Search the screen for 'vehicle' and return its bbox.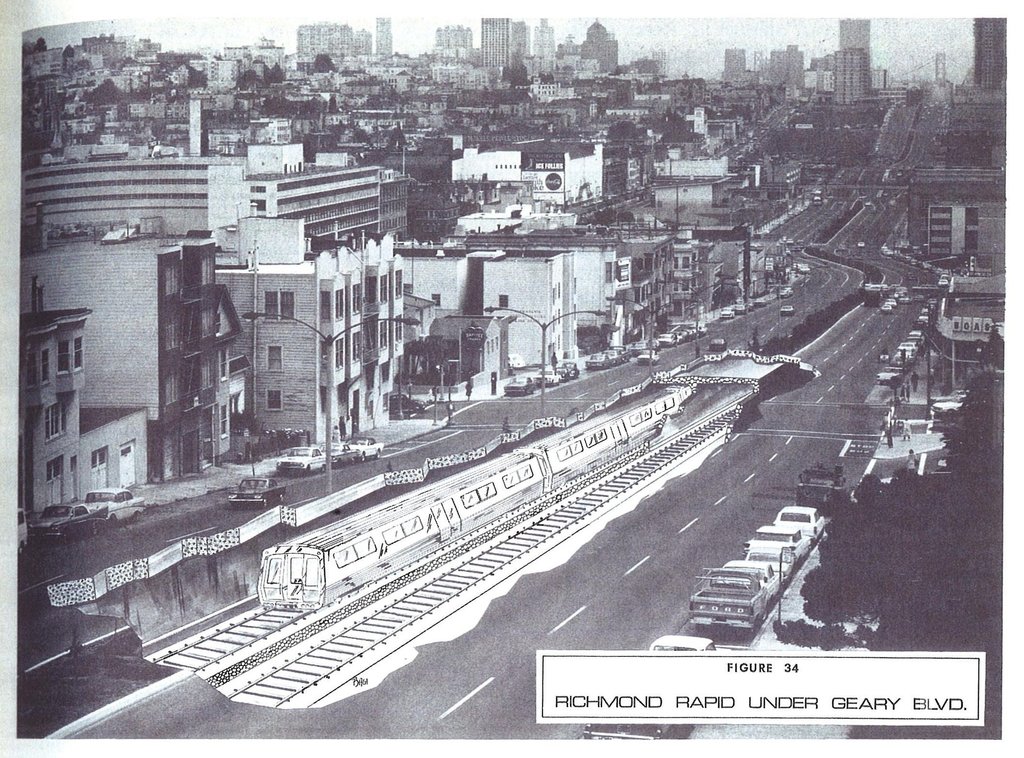
Found: bbox(777, 503, 831, 535).
